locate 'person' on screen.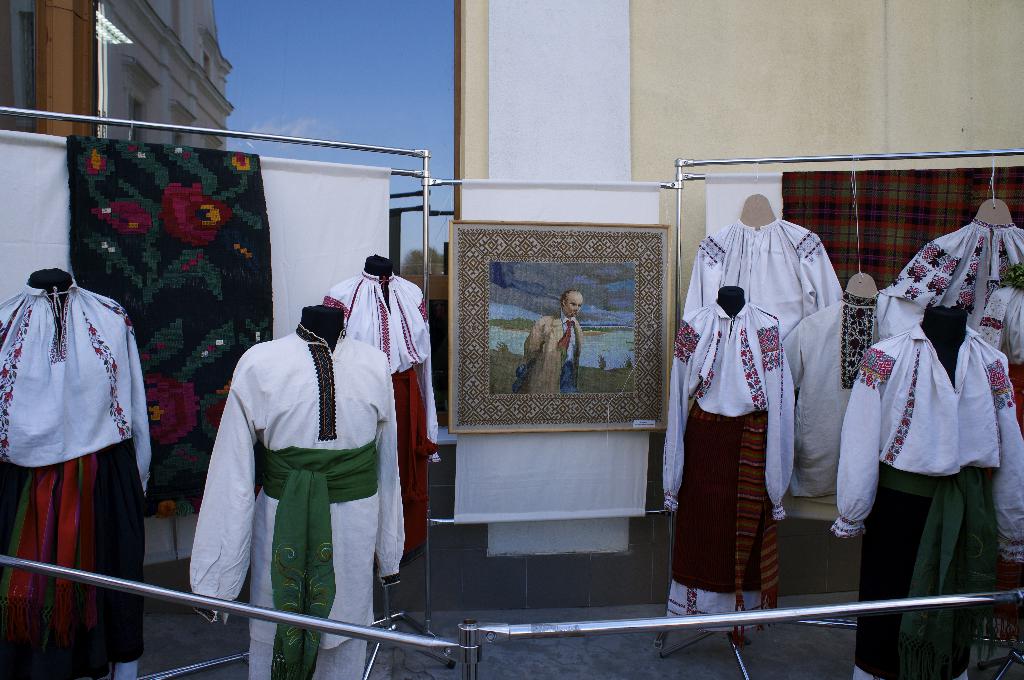
On screen at x1=509, y1=285, x2=589, y2=394.
